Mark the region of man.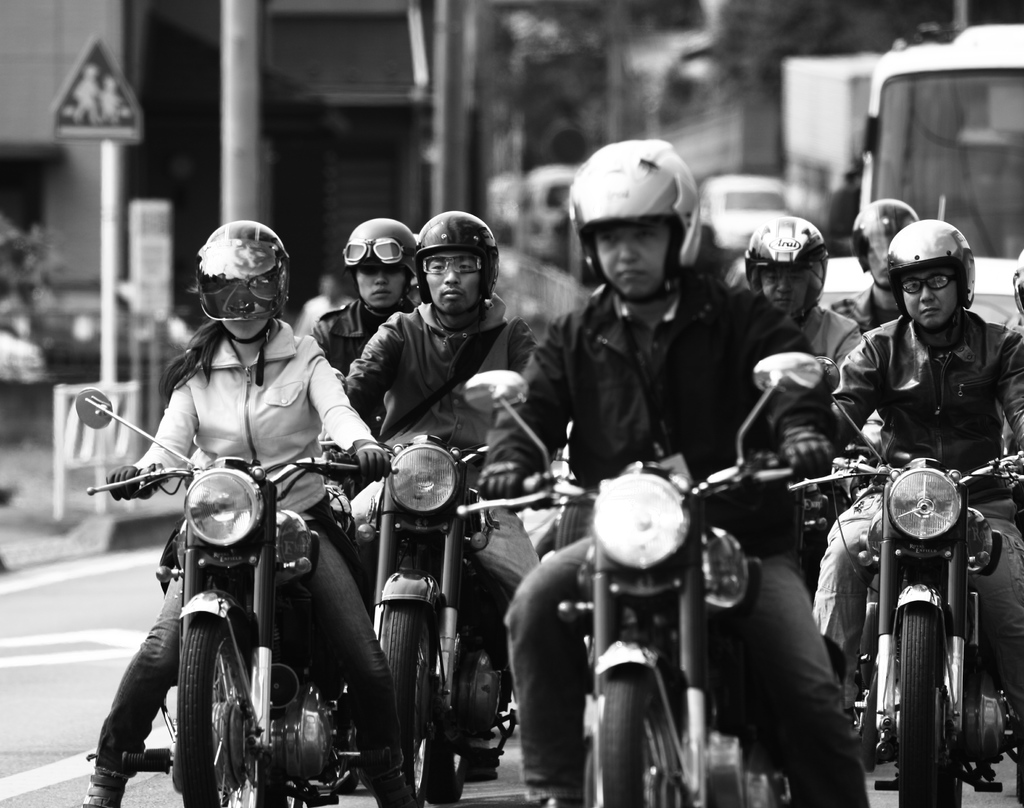
Region: (left=483, top=141, right=870, bottom=805).
